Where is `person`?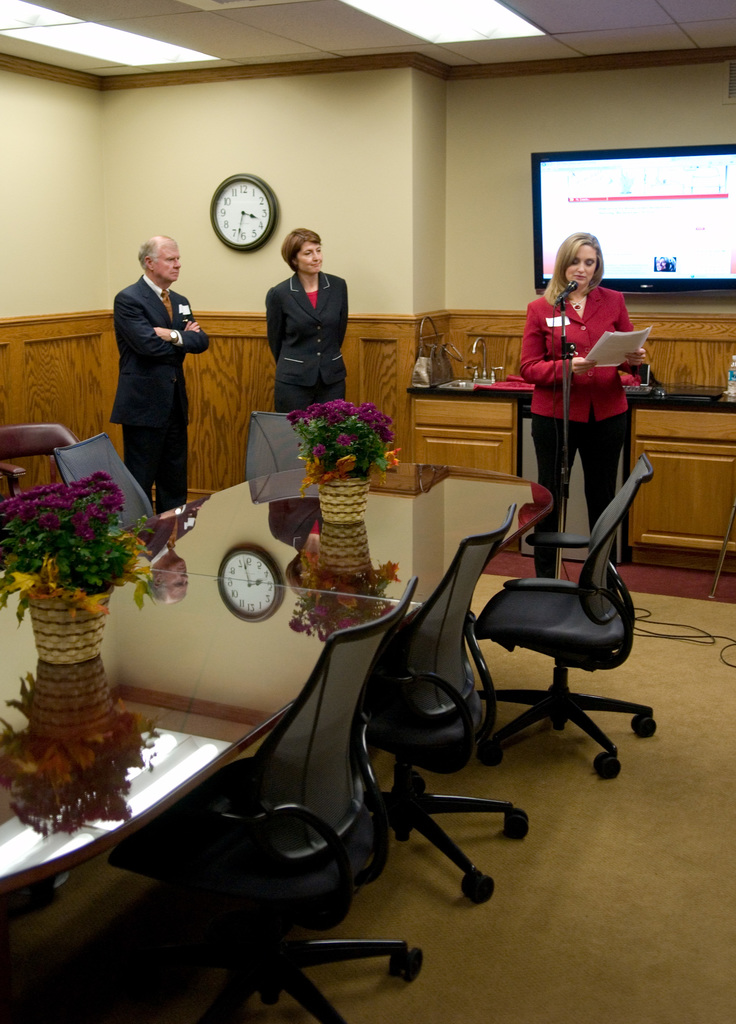
box=[107, 231, 209, 513].
